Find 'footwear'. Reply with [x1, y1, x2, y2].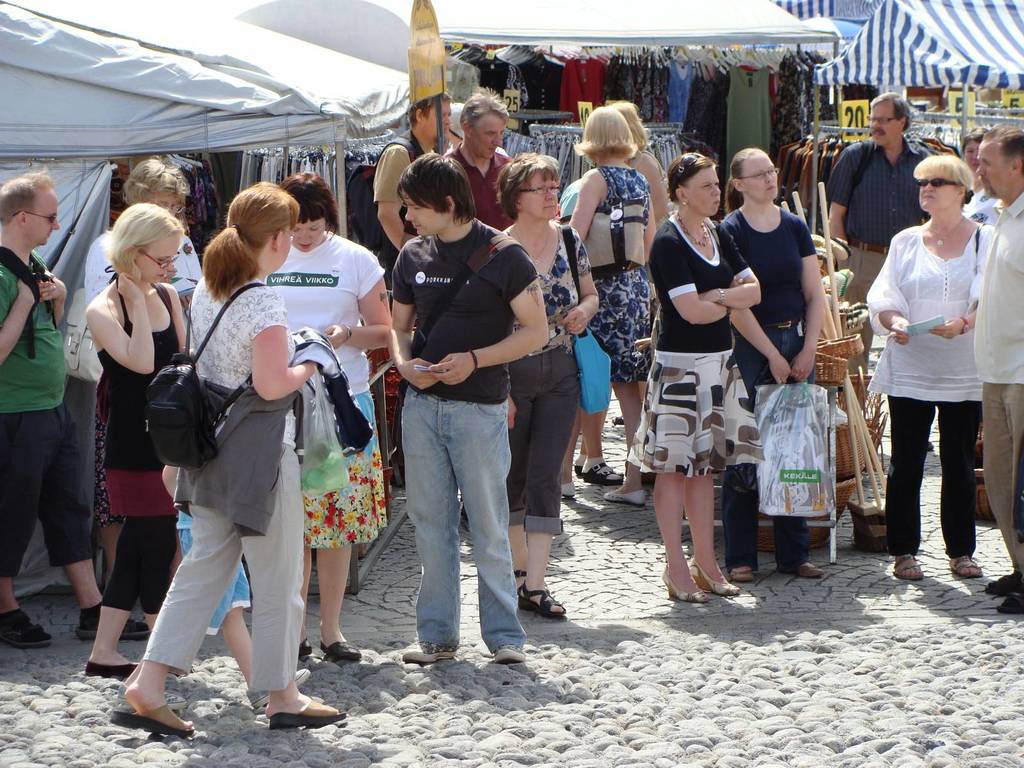
[994, 585, 1023, 612].
